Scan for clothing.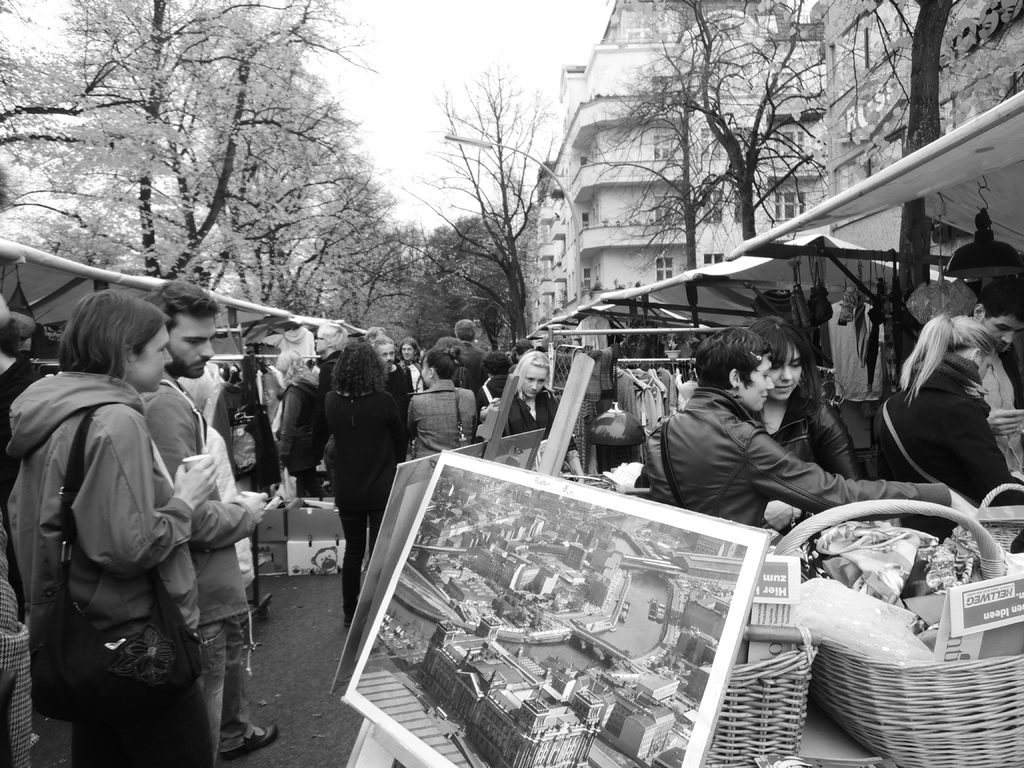
Scan result: 751:385:865:479.
